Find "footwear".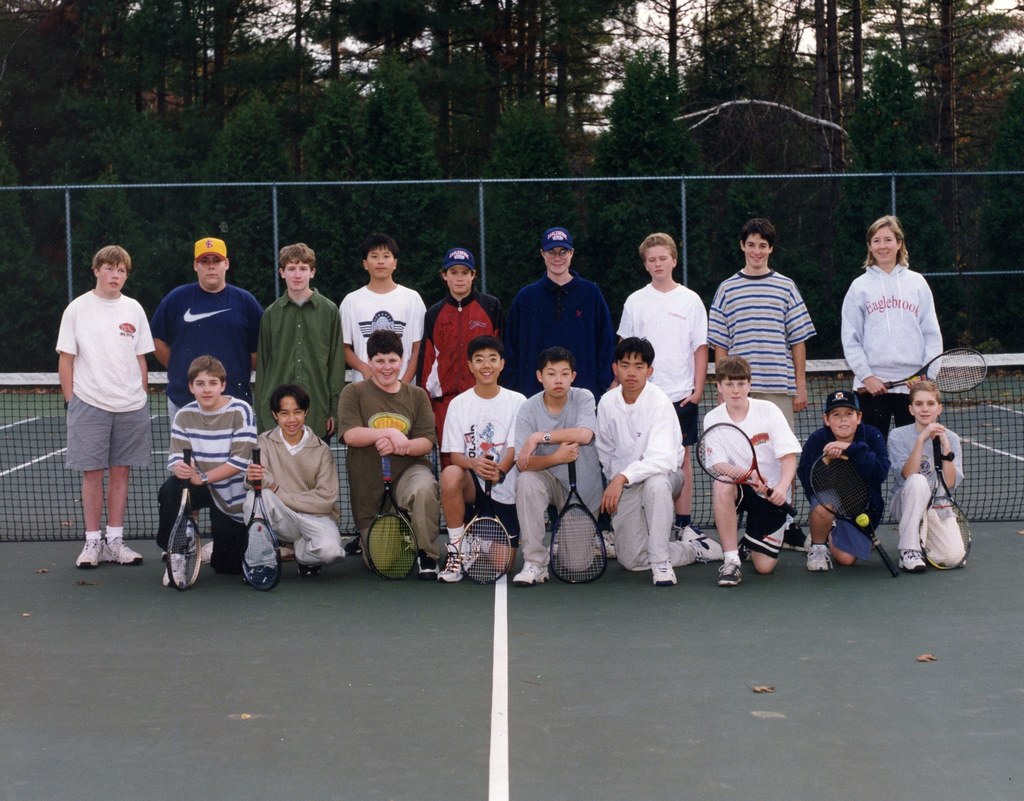
162, 549, 186, 586.
